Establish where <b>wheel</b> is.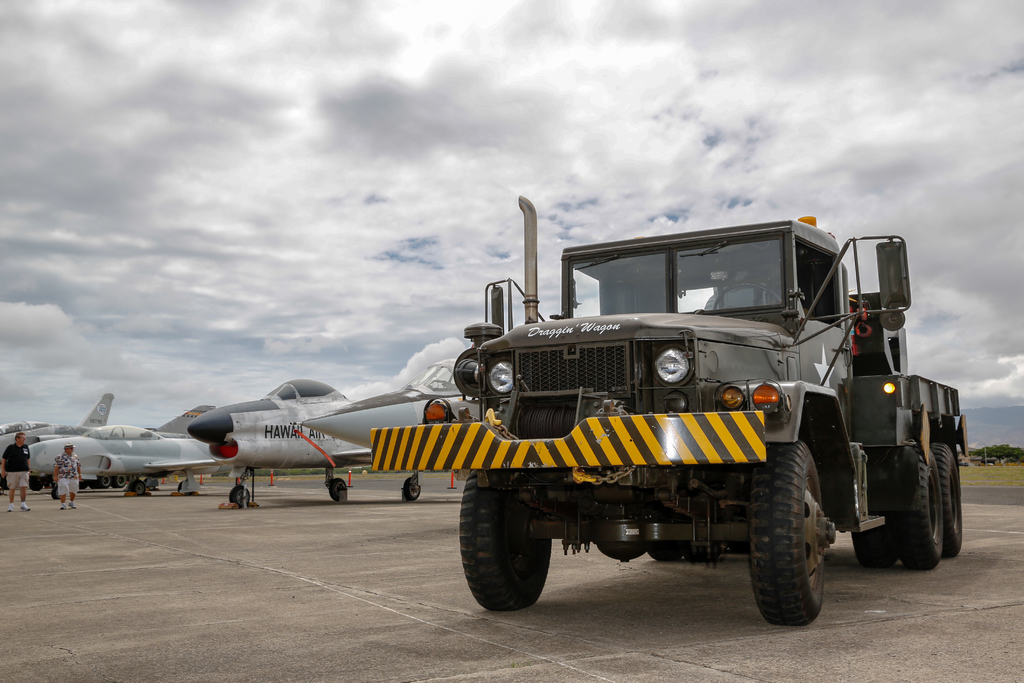
Established at 651 539 685 564.
